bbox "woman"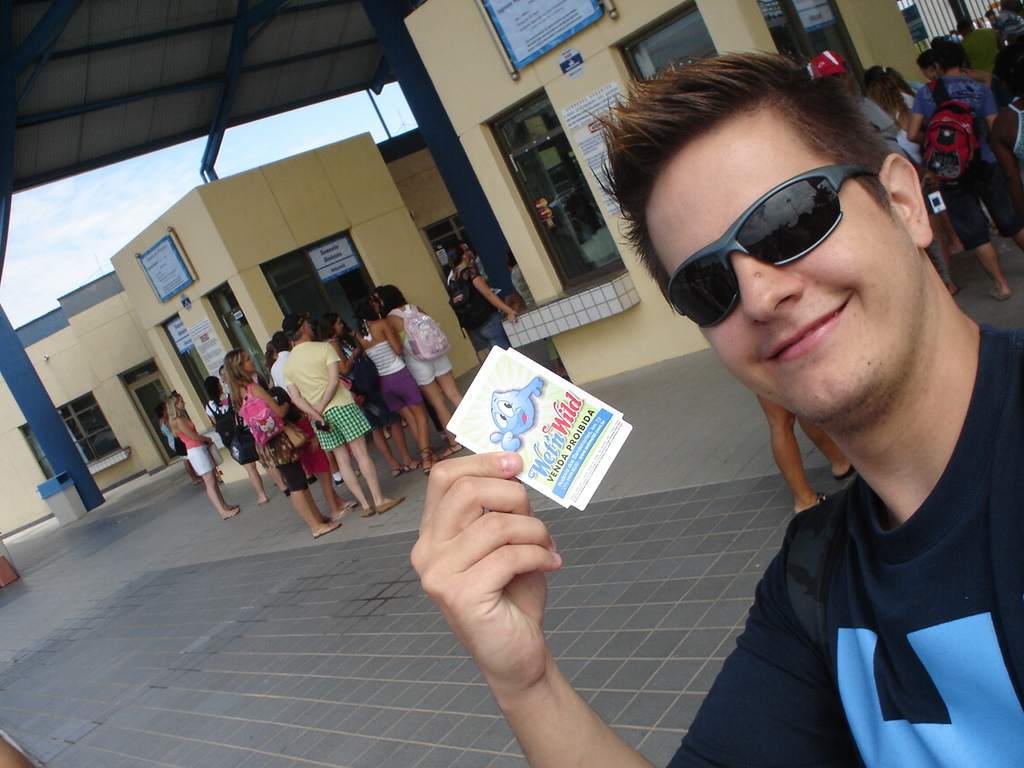
{"left": 349, "top": 298, "right": 441, "bottom": 471}
